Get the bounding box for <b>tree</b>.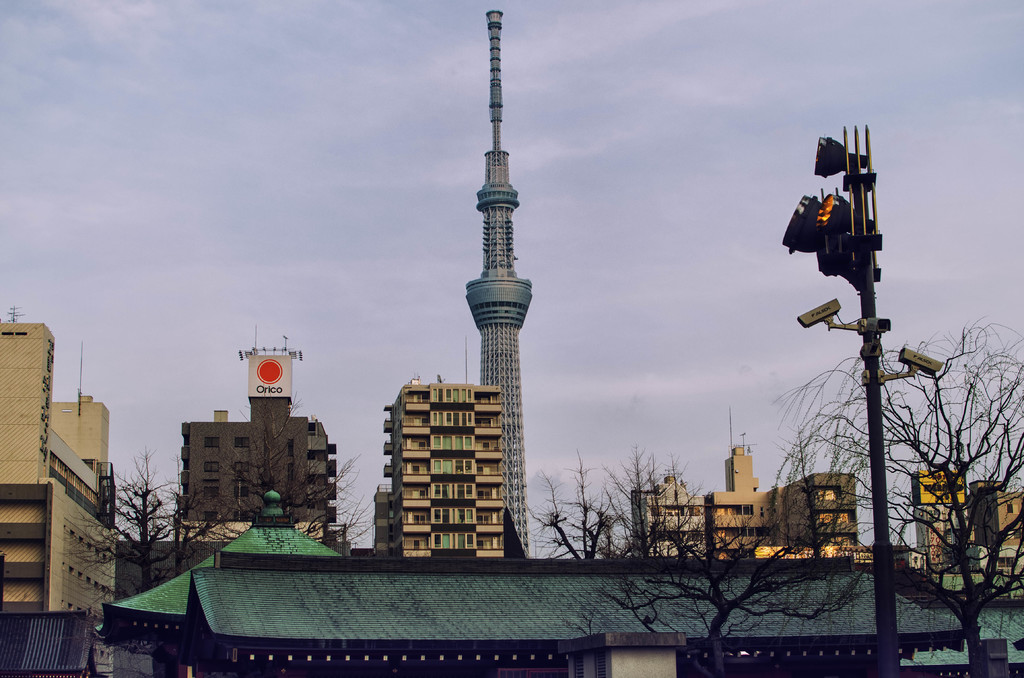
(x1=156, y1=456, x2=223, y2=575).
